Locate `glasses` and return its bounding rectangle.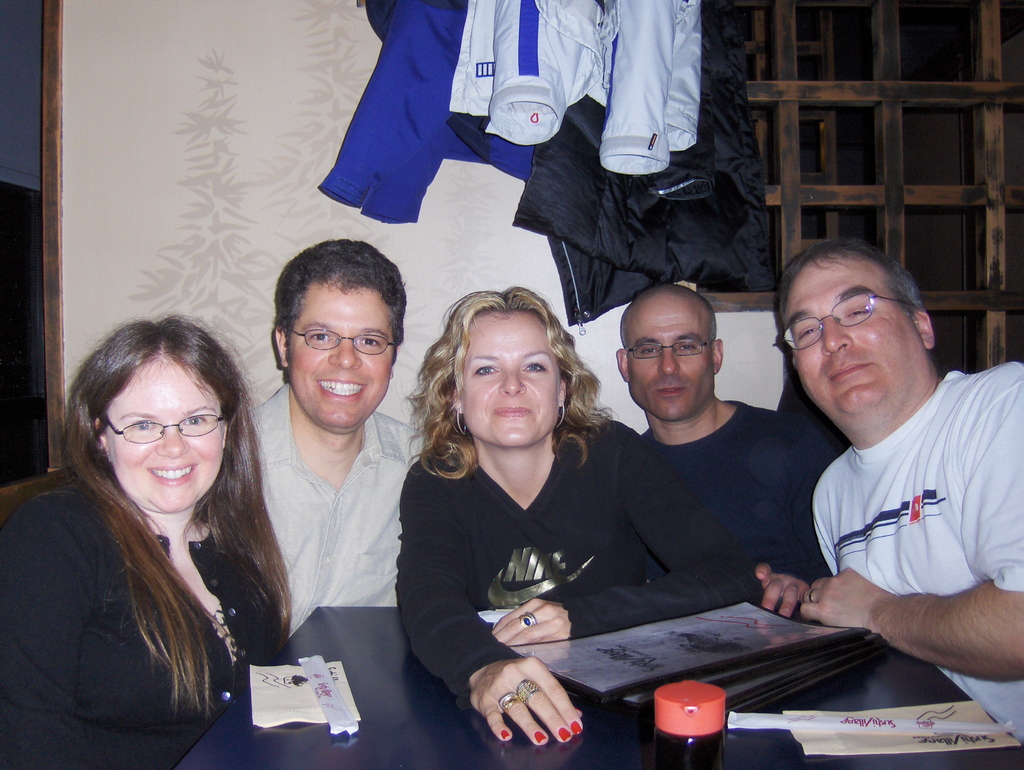
crop(107, 416, 228, 438).
